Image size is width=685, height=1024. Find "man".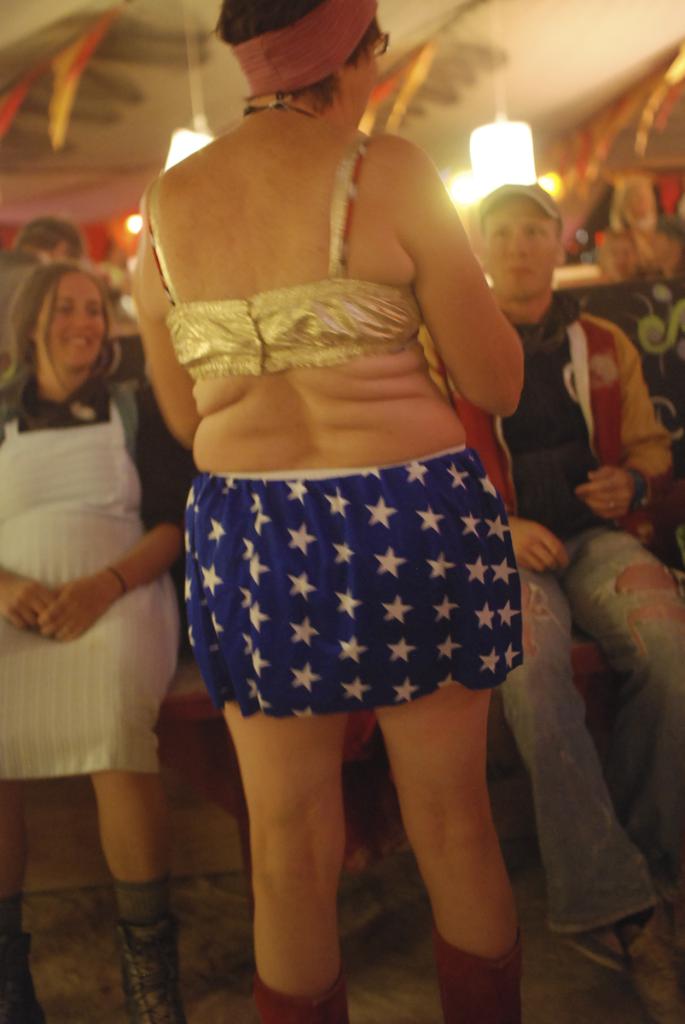
0 215 84 300.
